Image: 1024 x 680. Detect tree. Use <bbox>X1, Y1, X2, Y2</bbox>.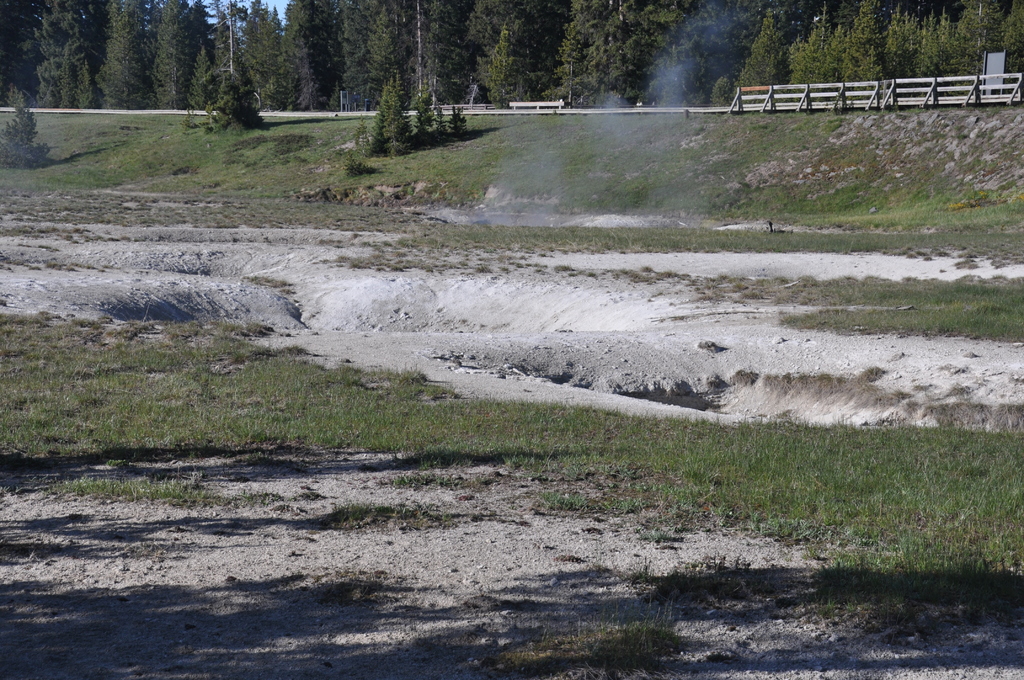
<bbox>0, 83, 58, 178</bbox>.
